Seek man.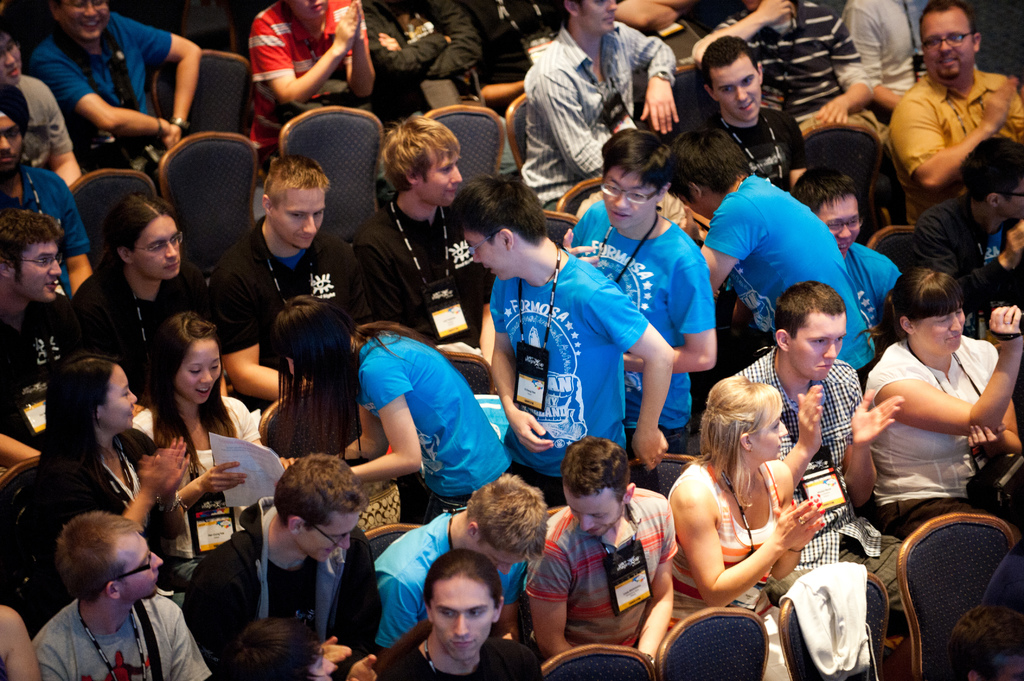
l=182, t=456, r=379, b=680.
